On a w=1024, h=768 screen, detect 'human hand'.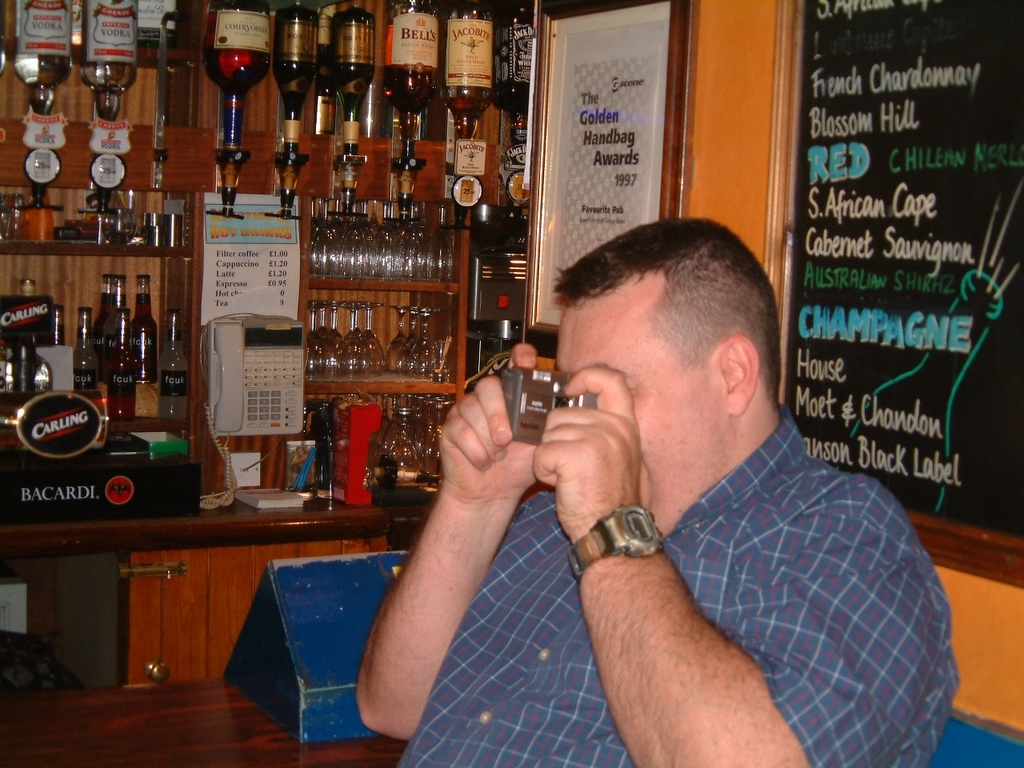
[x1=437, y1=338, x2=544, y2=501].
